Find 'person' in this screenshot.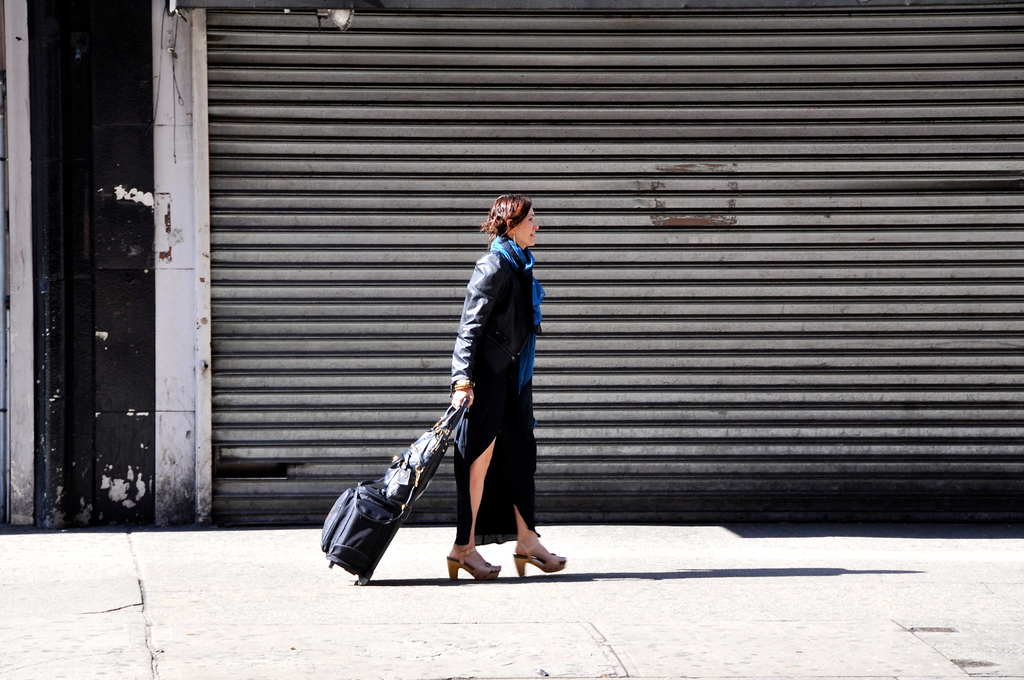
The bounding box for 'person' is {"x1": 447, "y1": 176, "x2": 551, "y2": 585}.
